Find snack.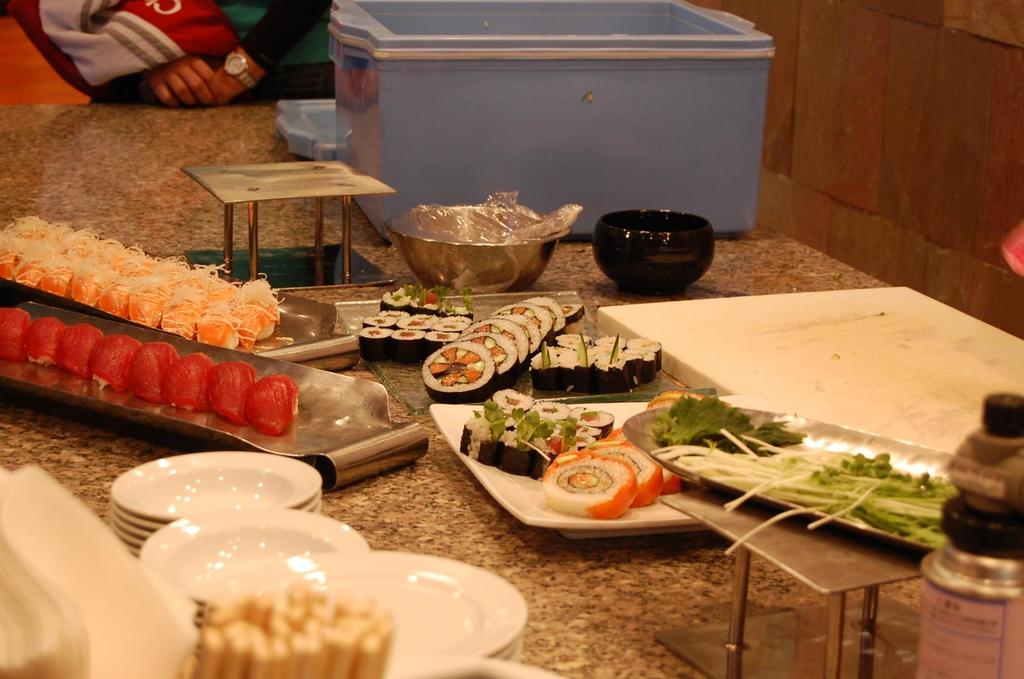
(3, 307, 30, 354).
